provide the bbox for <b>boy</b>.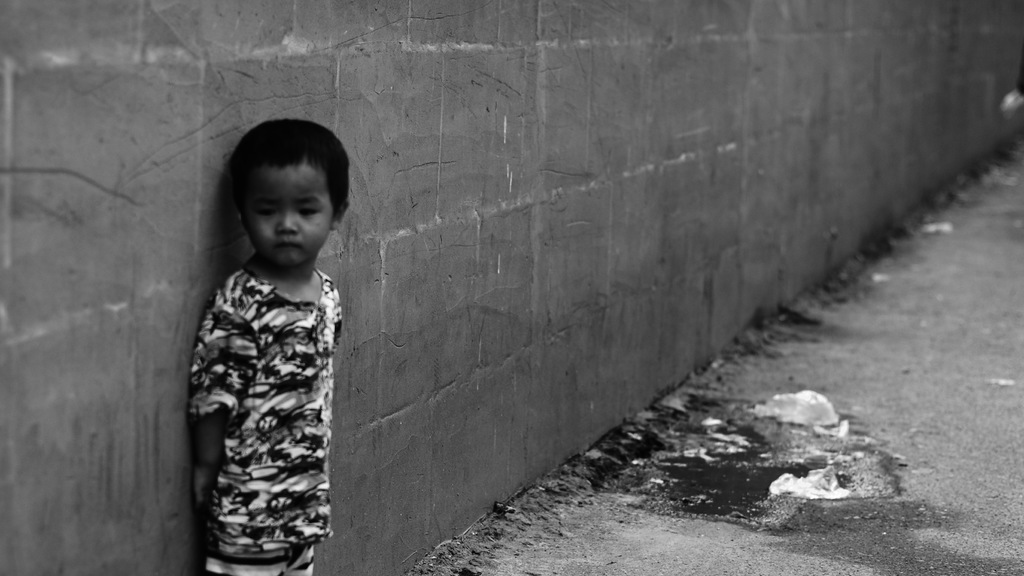
l=157, t=116, r=356, b=574.
